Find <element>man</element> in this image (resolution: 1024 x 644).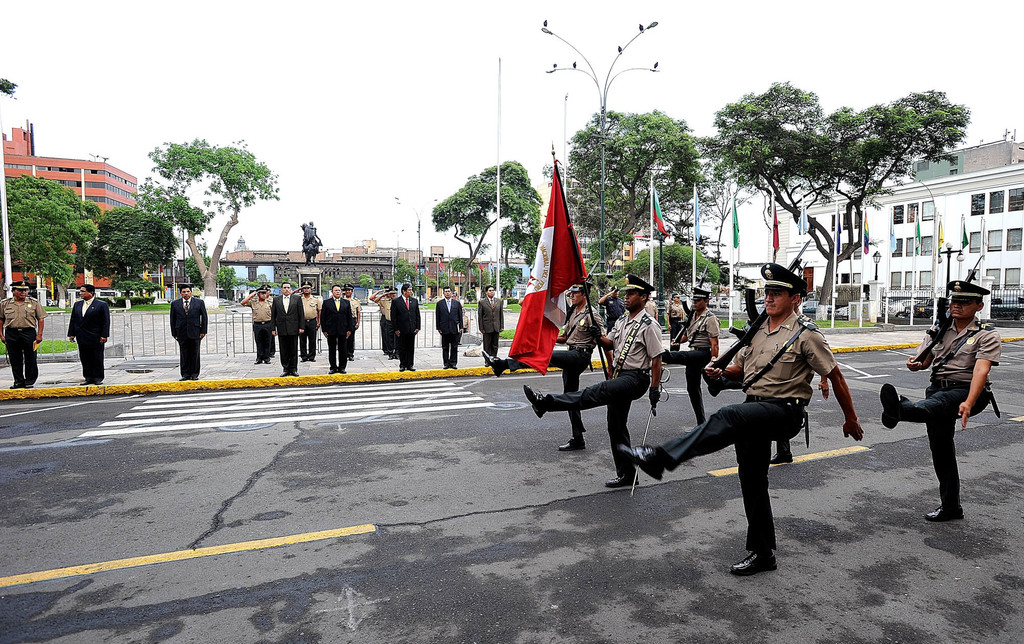
<box>244,287,277,363</box>.
